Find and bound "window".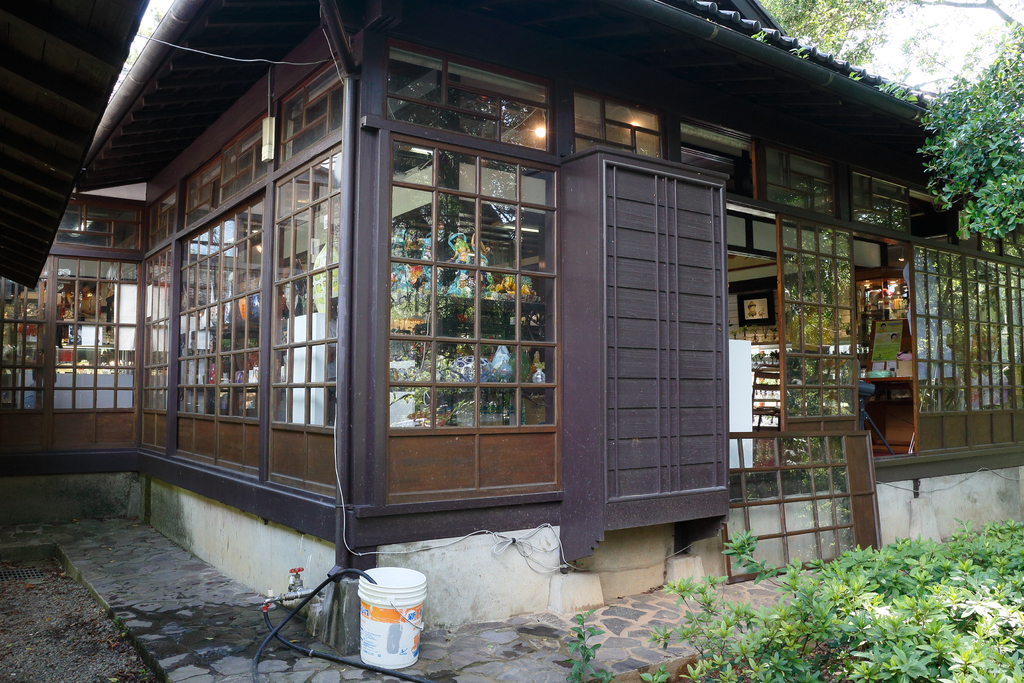
Bound: region(785, 217, 850, 429).
